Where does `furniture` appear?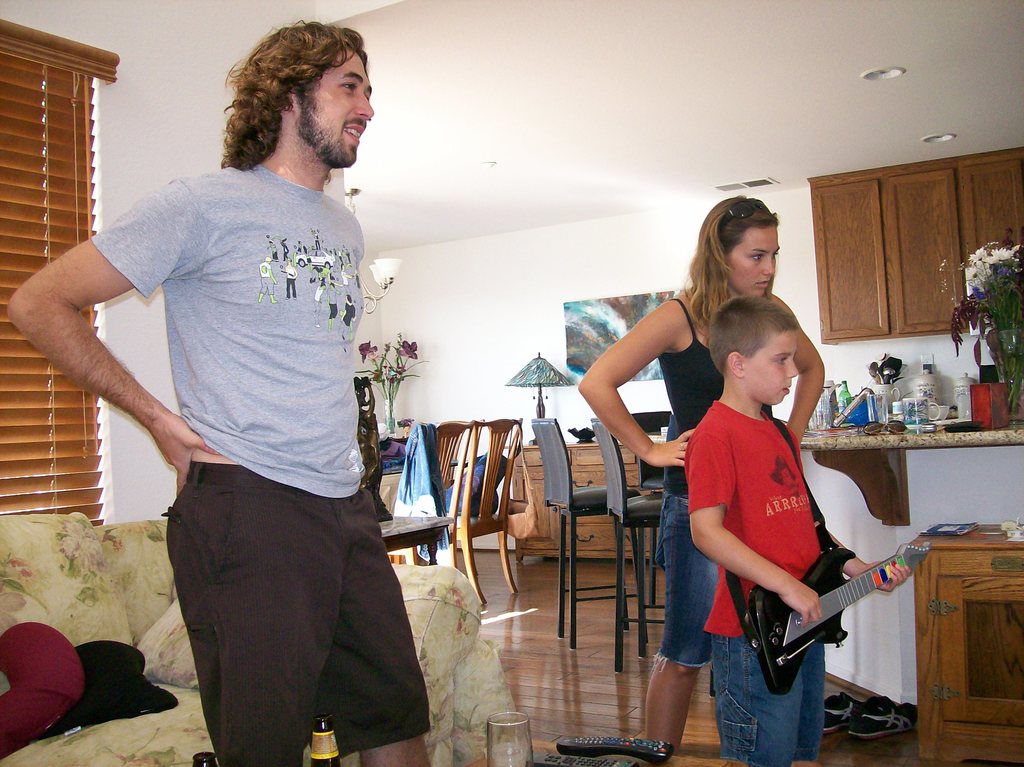
Appears at locate(801, 424, 1023, 707).
